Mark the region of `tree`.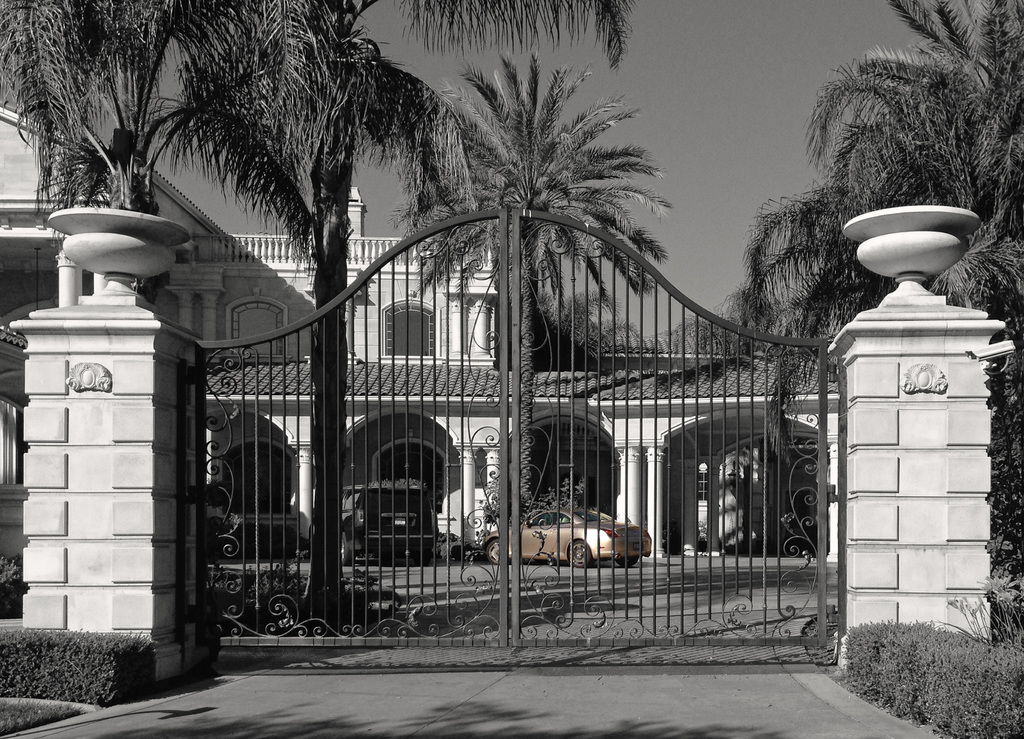
Region: (694,265,774,371).
